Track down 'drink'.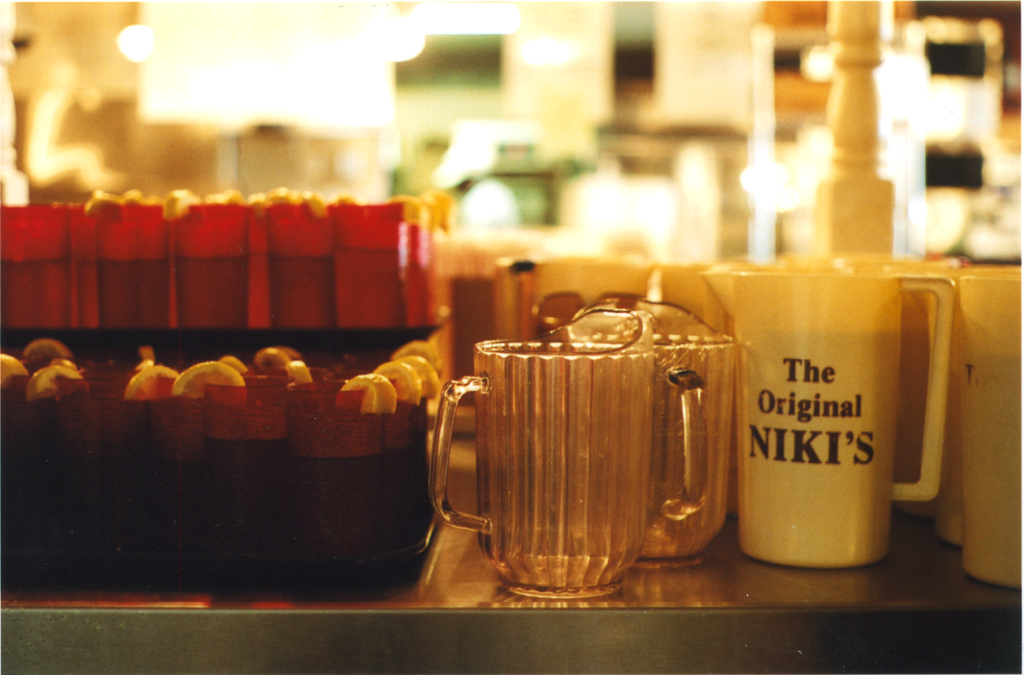
Tracked to box=[199, 432, 294, 559].
